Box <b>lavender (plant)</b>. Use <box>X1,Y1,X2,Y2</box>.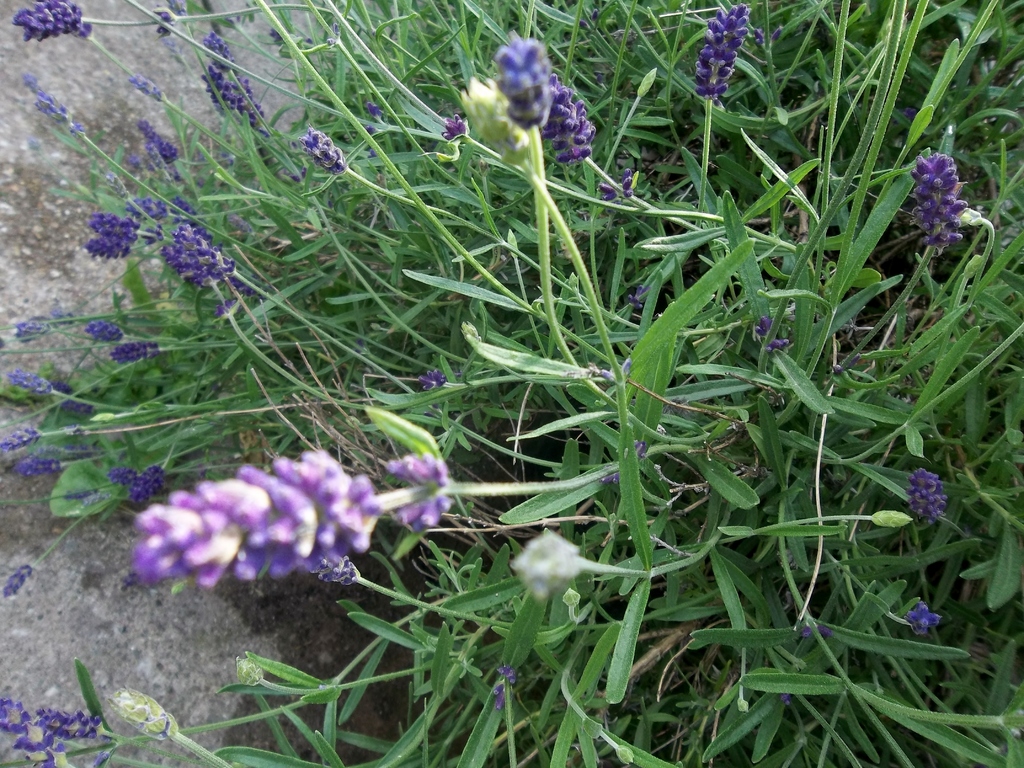
<box>107,459,175,493</box>.
